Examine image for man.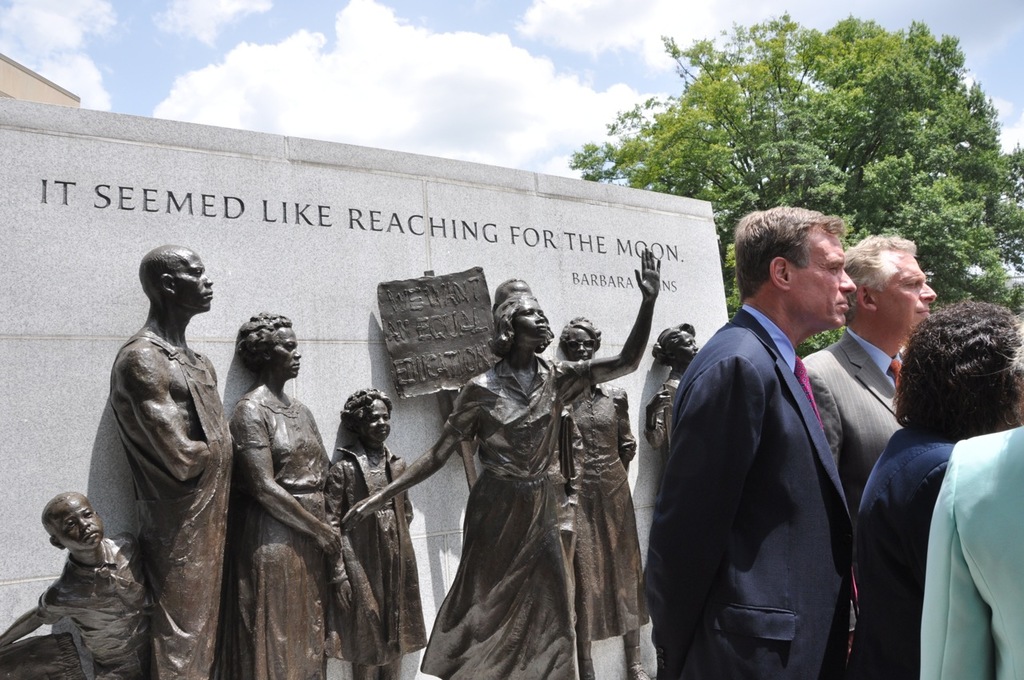
Examination result: [left=642, top=202, right=849, bottom=679].
